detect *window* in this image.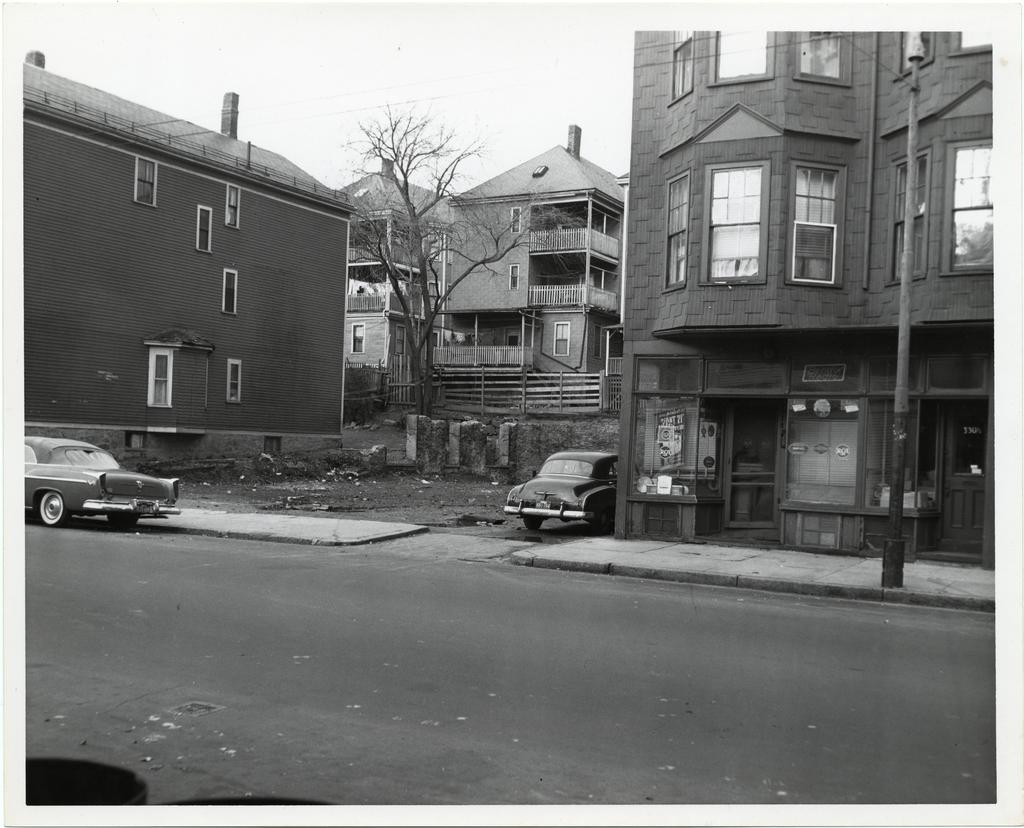
Detection: 554:322:571:357.
